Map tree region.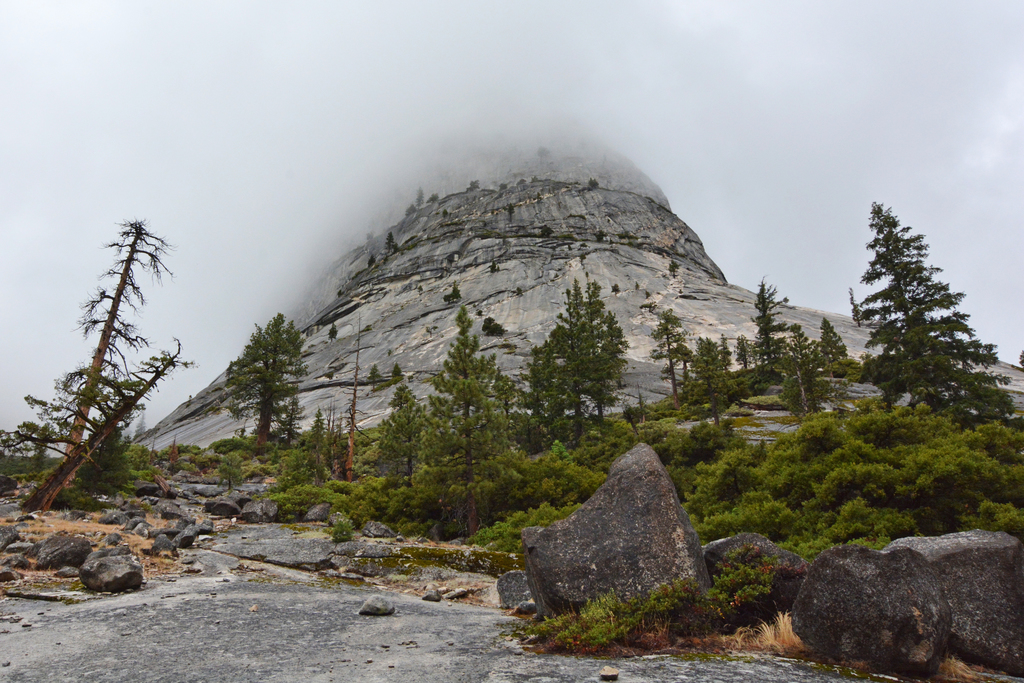
Mapped to (10,213,177,488).
